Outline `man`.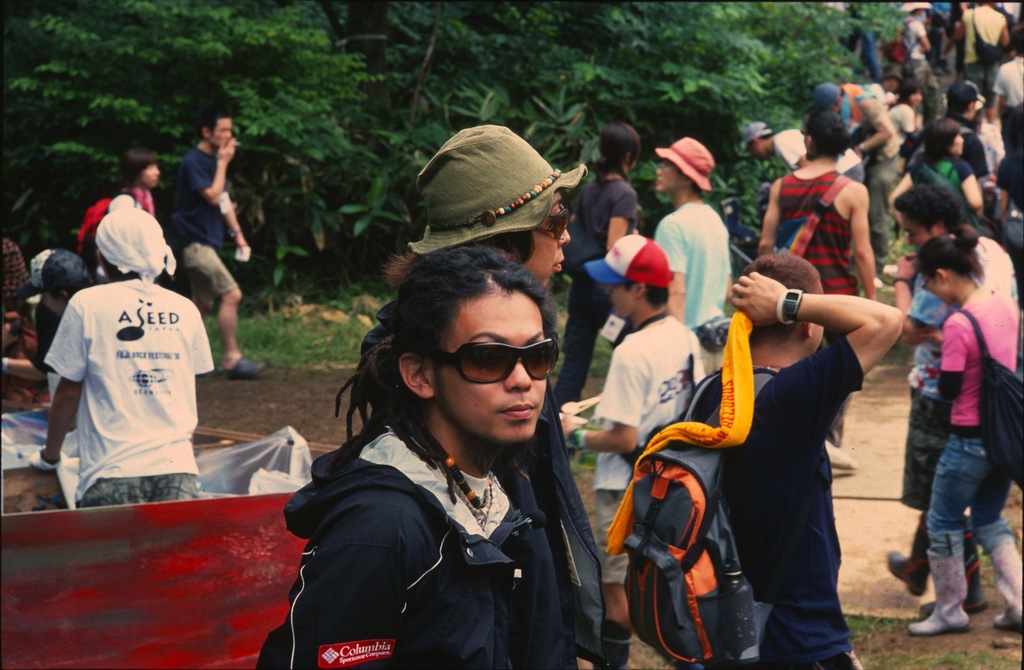
Outline: box=[152, 114, 270, 380].
